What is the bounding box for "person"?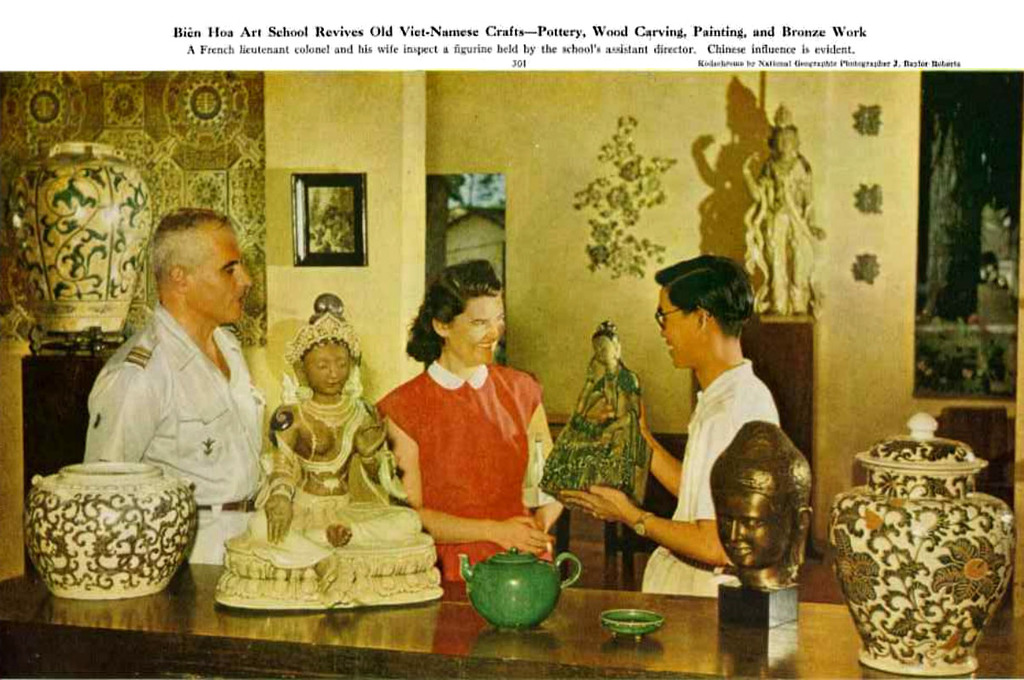
bbox(69, 202, 277, 566).
